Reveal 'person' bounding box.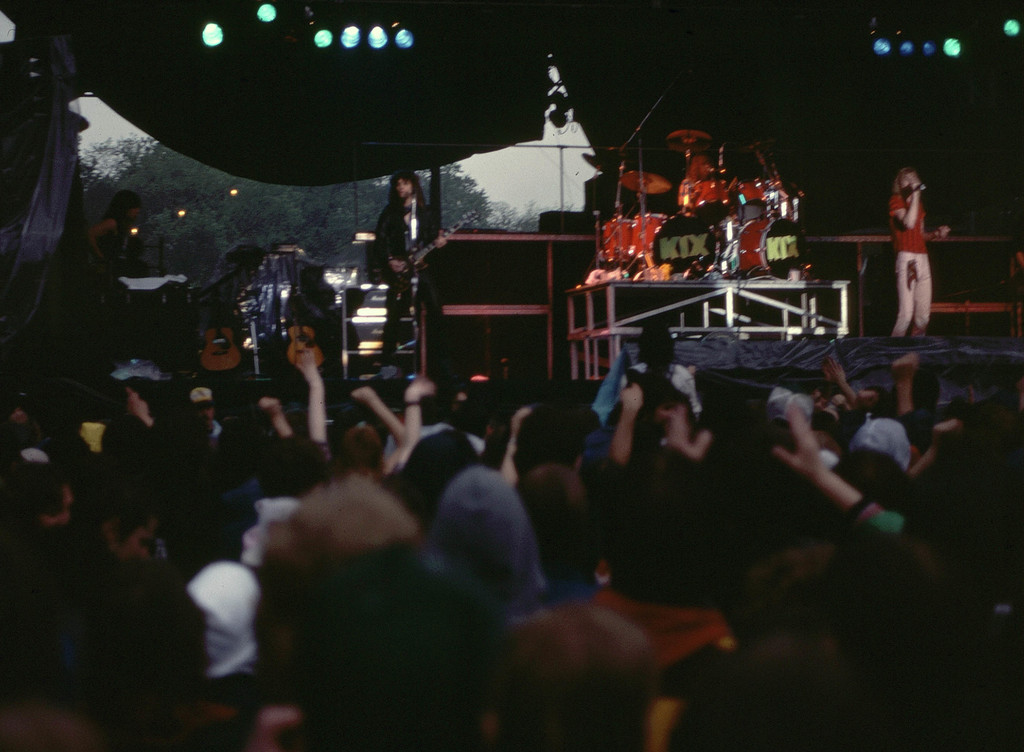
Revealed: (92, 192, 137, 260).
